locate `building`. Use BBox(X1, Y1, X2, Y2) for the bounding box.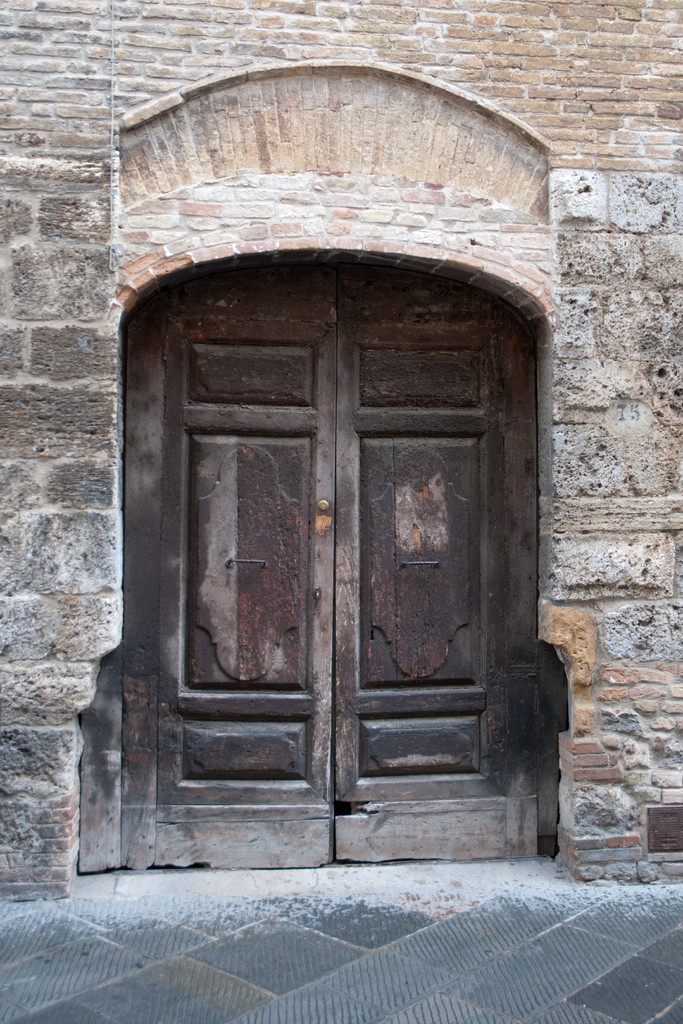
BBox(0, 0, 682, 906).
